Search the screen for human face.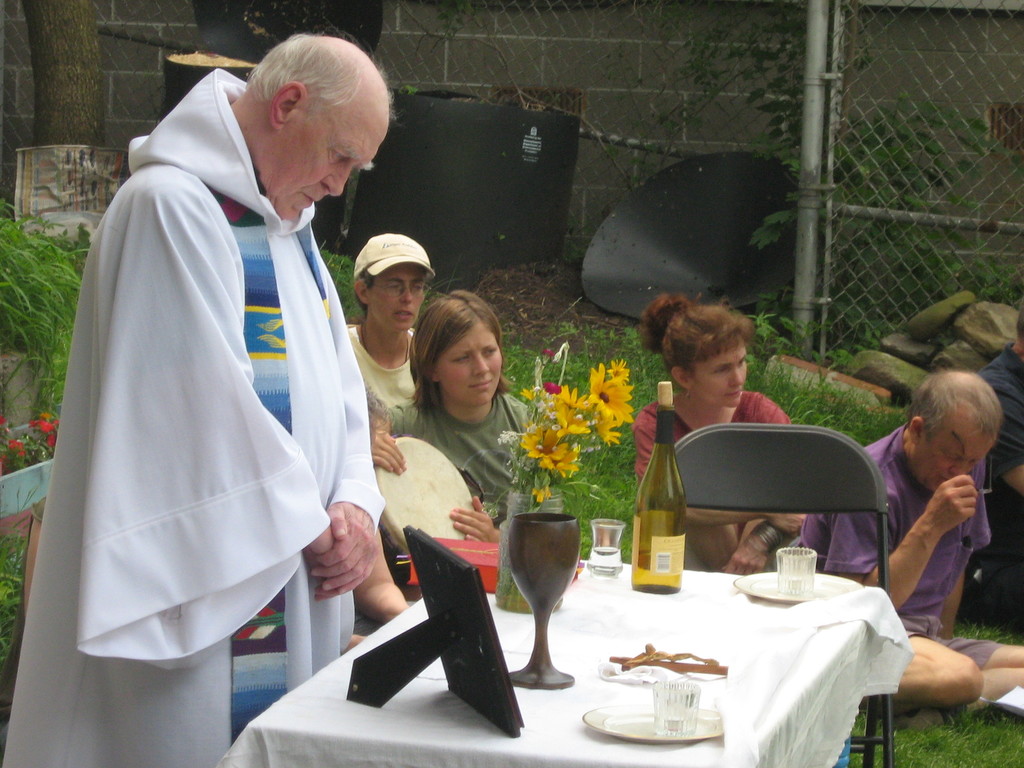
Found at locate(369, 264, 427, 328).
